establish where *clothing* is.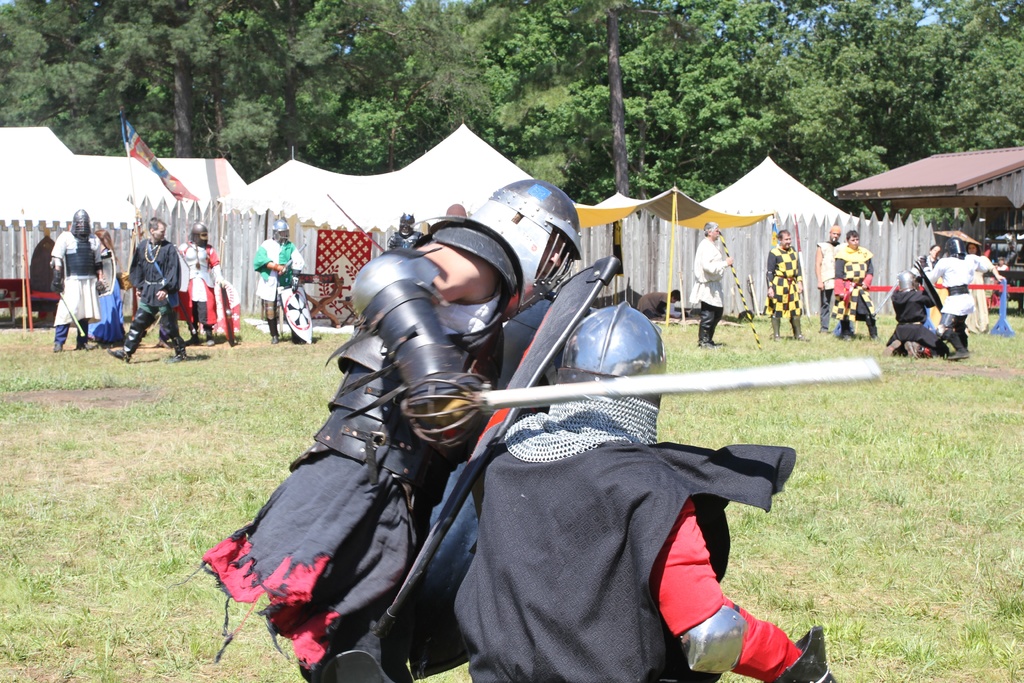
Established at [831,243,876,332].
